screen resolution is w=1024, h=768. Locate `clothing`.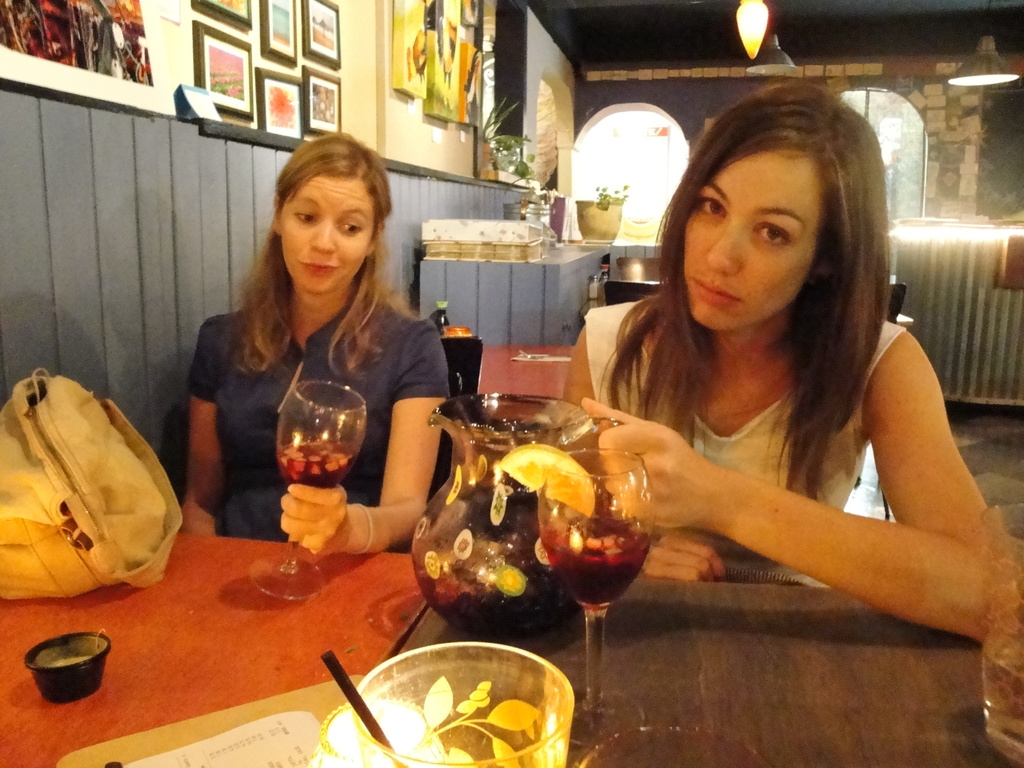
BBox(573, 297, 911, 590).
